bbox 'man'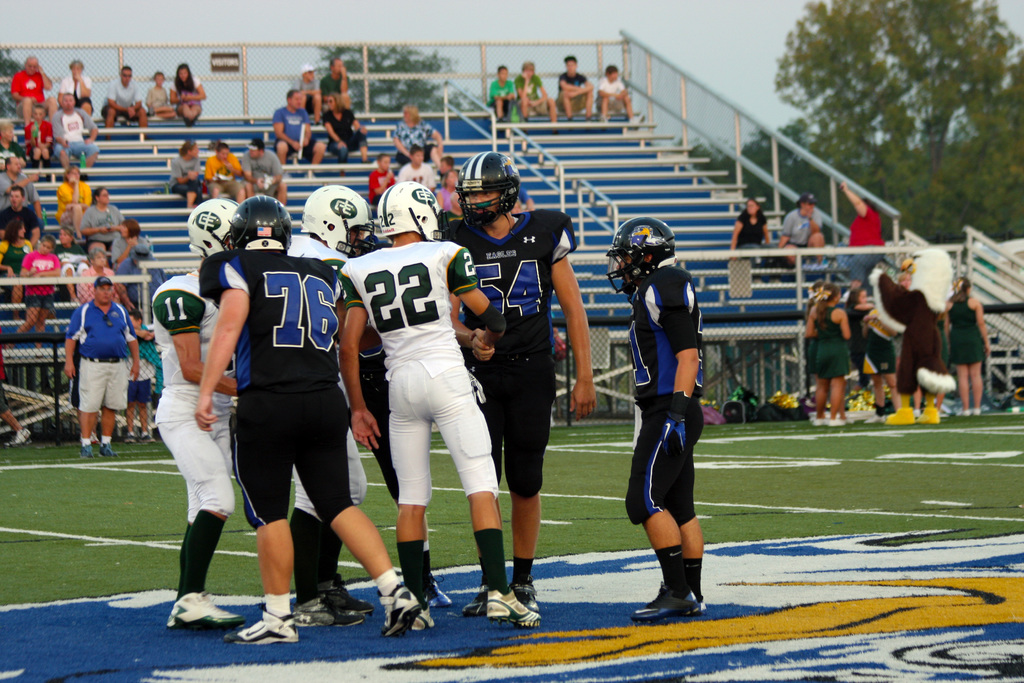
[left=485, top=64, right=527, bottom=120]
